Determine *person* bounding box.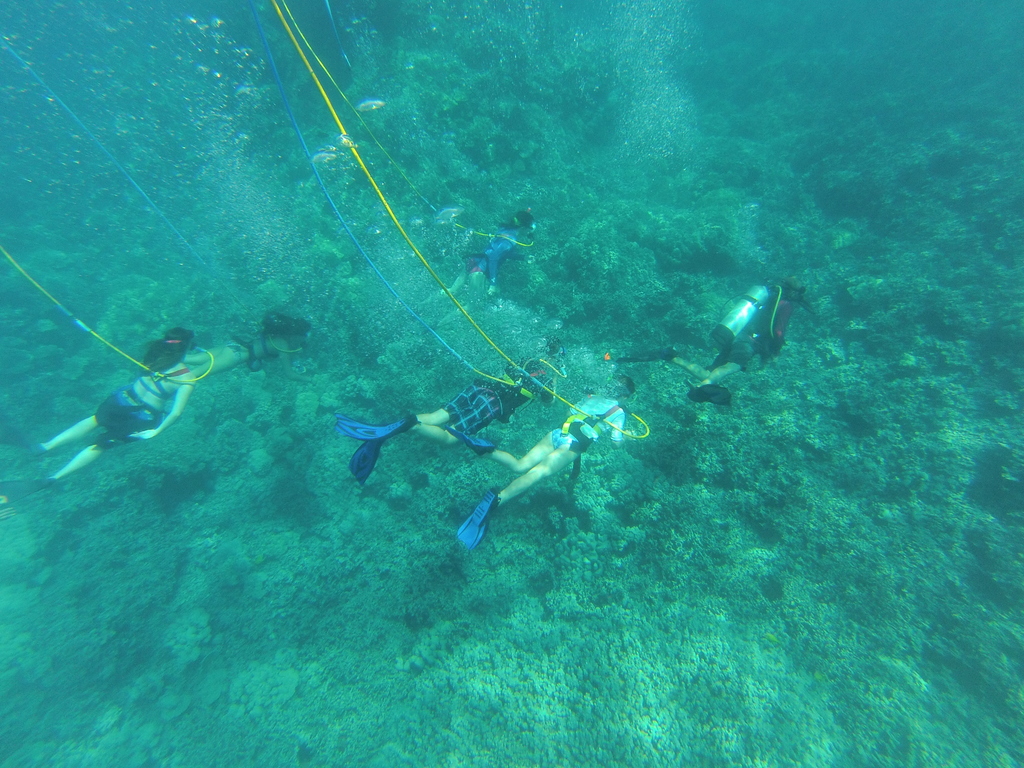
Determined: [438,209,542,298].
